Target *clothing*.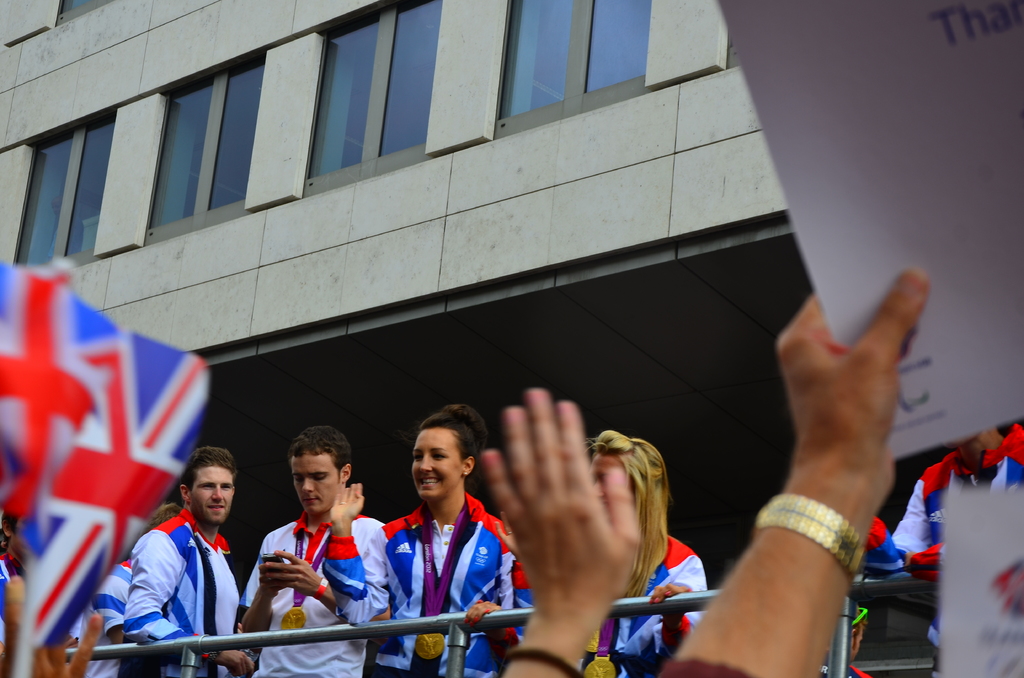
Target region: 0:547:76:677.
